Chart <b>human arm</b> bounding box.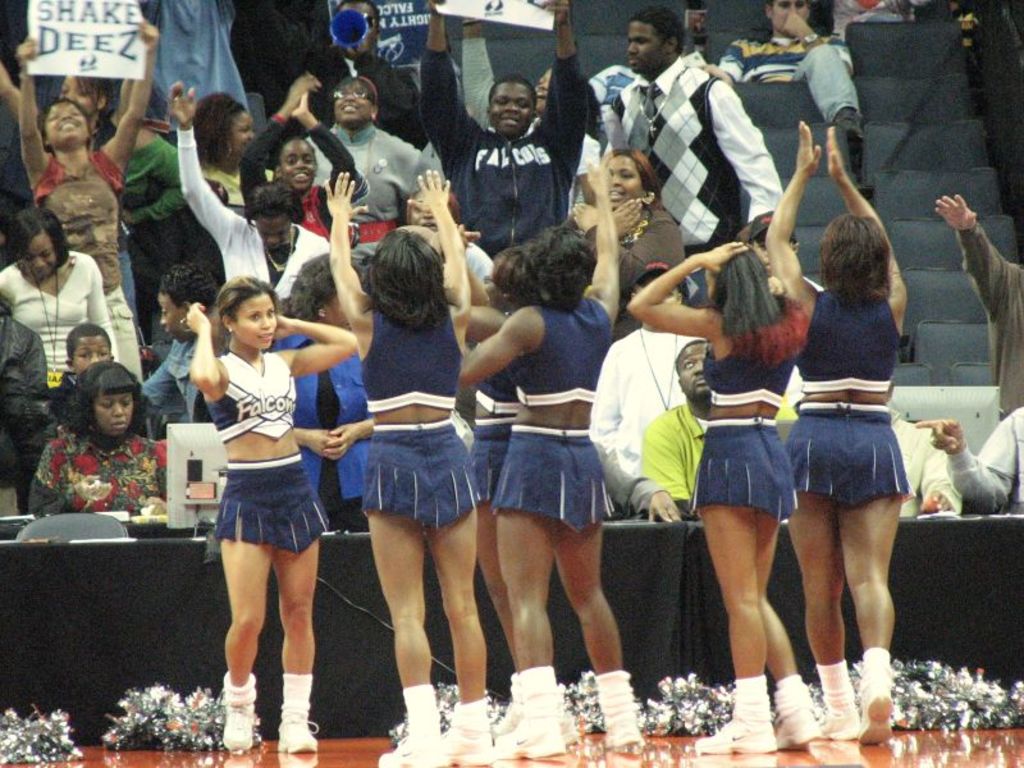
Charted: x1=186 y1=298 x2=225 y2=401.
